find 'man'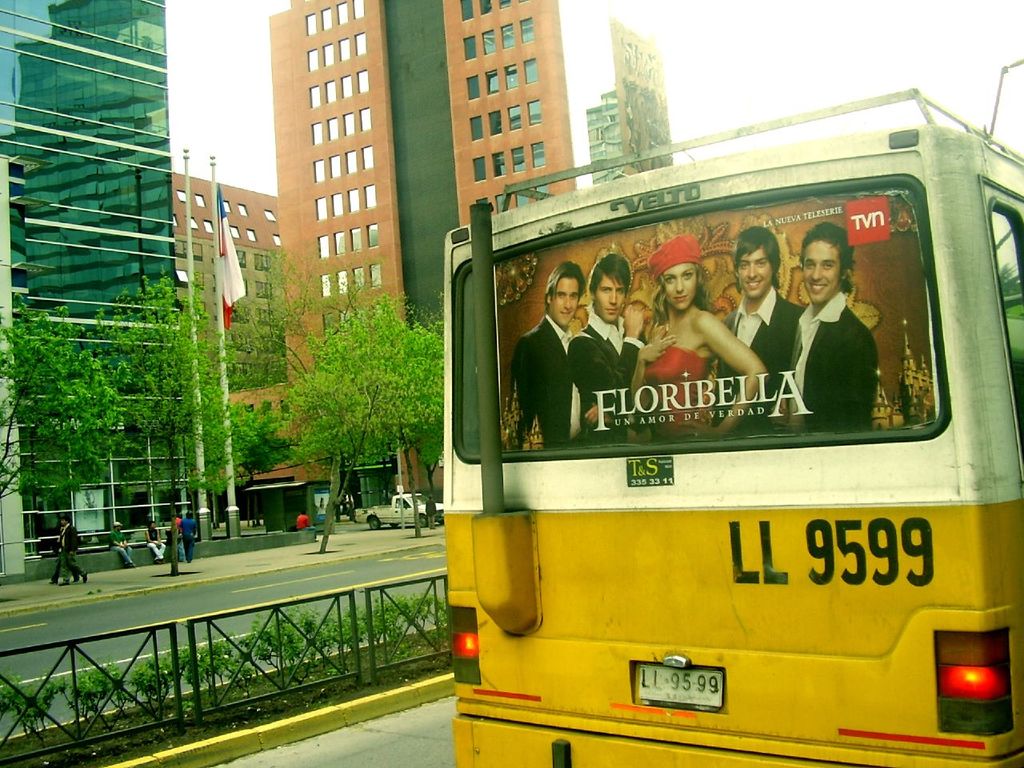
x1=713 y1=223 x2=802 y2=437
